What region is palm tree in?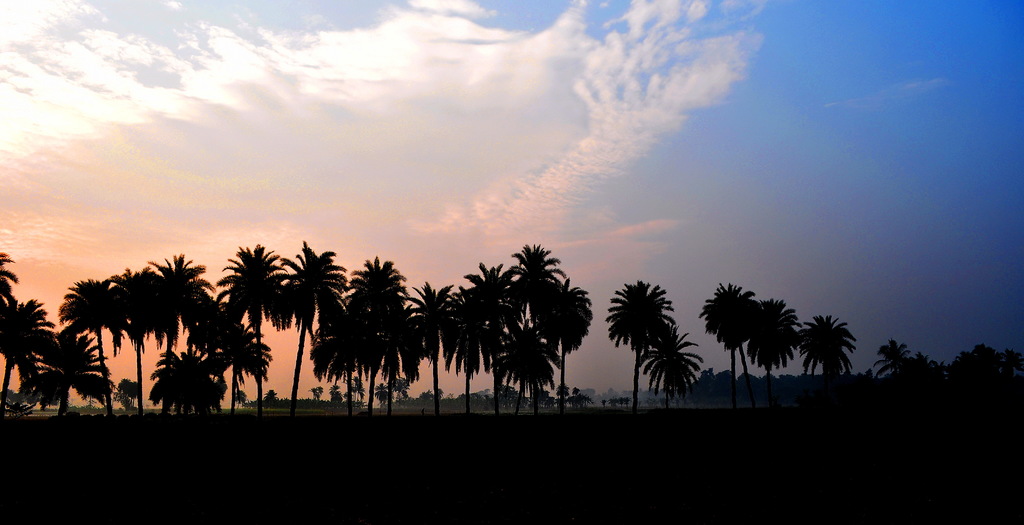
region(874, 331, 898, 390).
